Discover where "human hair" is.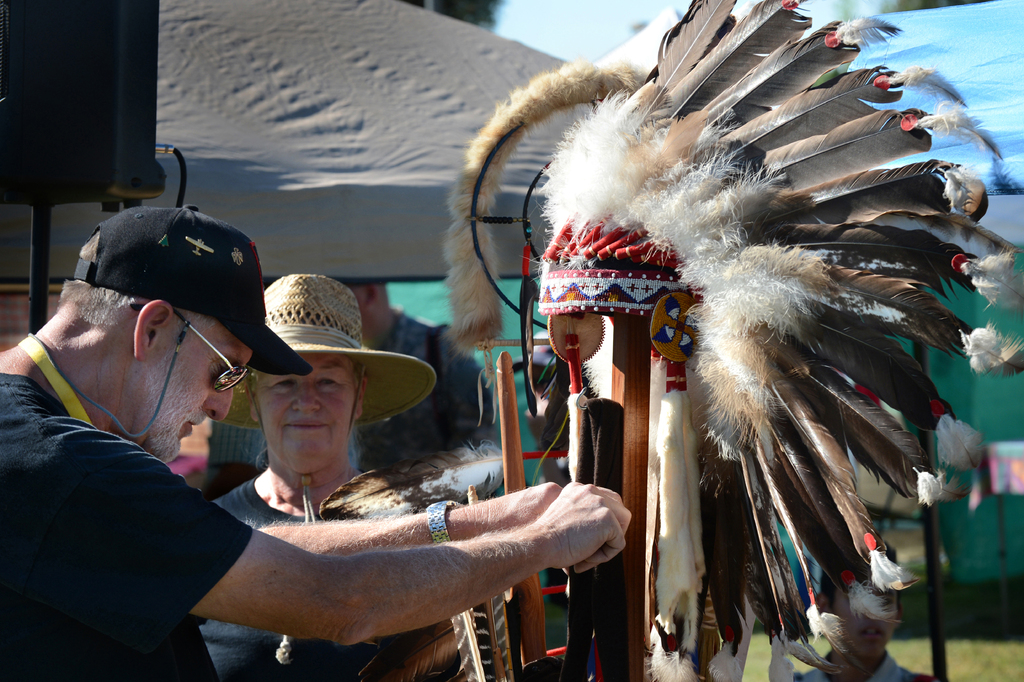
Discovered at pyautogui.locateOnScreen(54, 228, 211, 340).
